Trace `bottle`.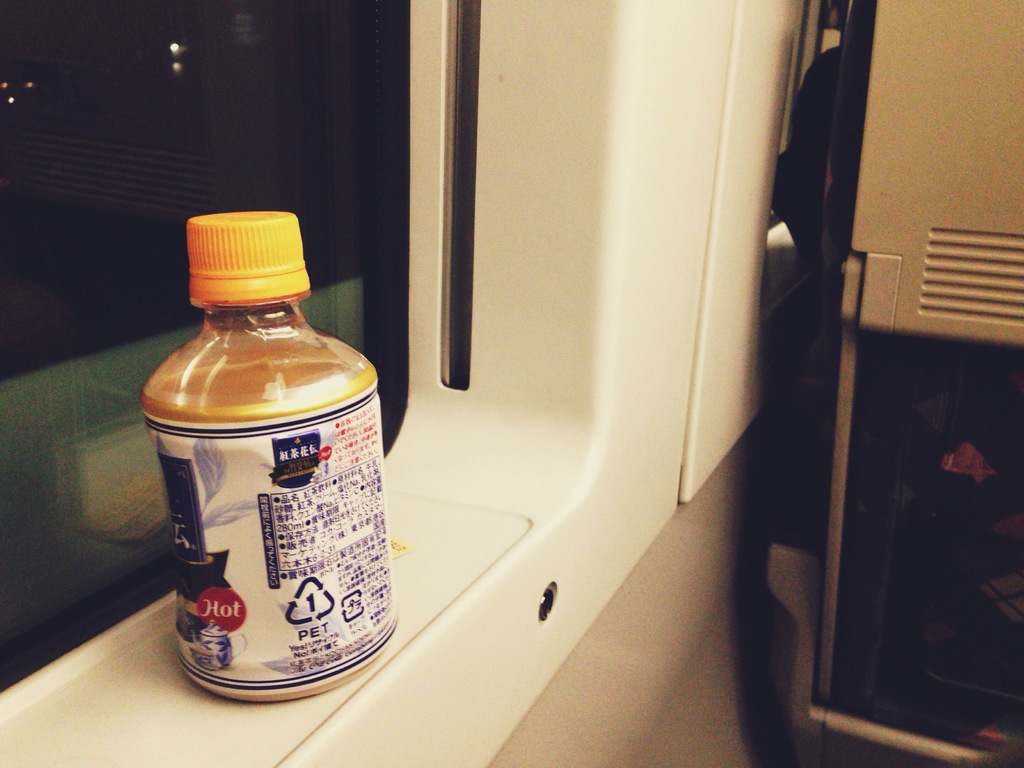
Traced to <region>140, 209, 403, 705</region>.
